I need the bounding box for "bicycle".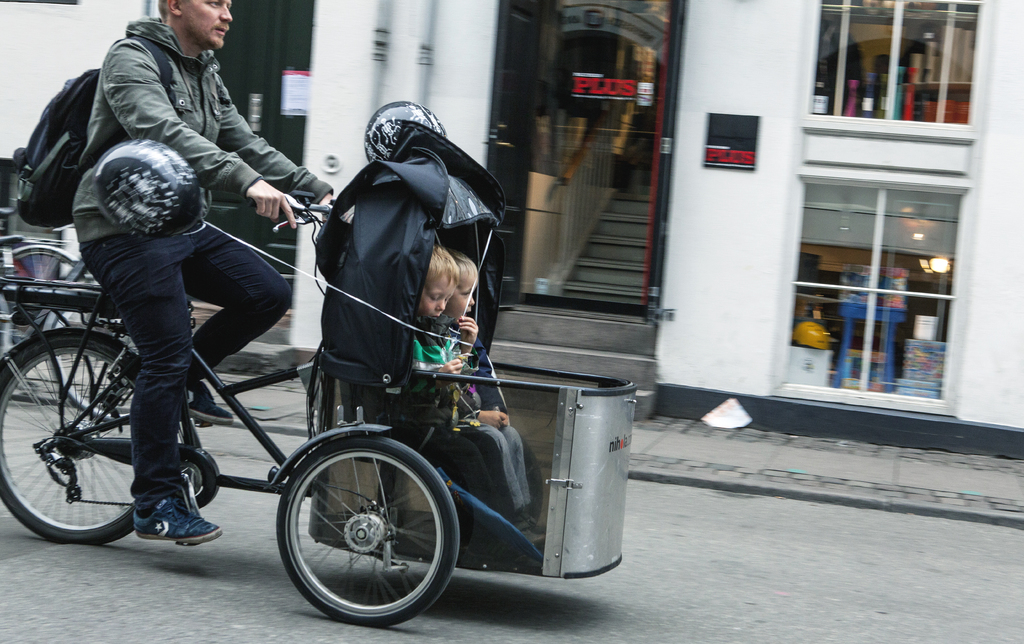
Here it is: 0:207:129:403.
